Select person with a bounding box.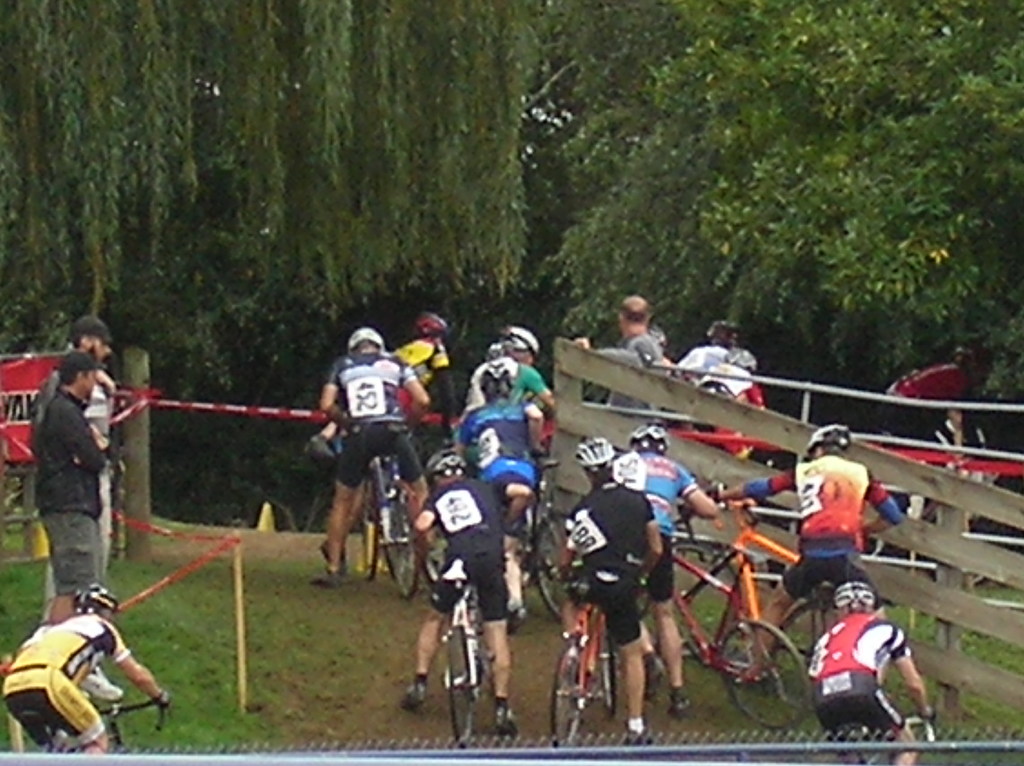
{"left": 940, "top": 400, "right": 996, "bottom": 466}.
